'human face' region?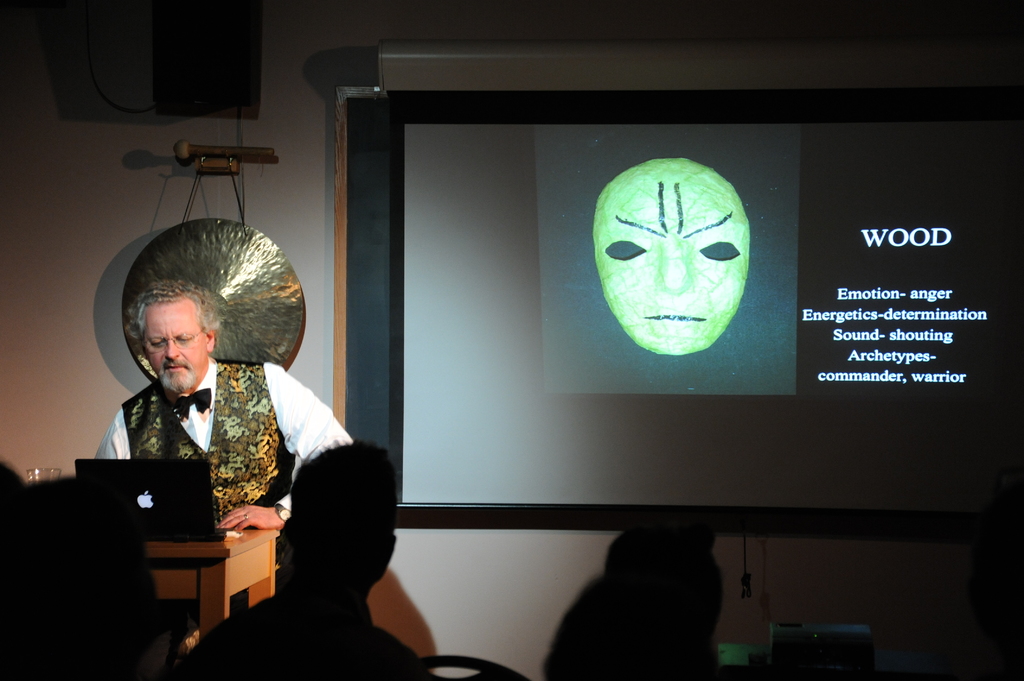
x1=593, y1=157, x2=752, y2=354
